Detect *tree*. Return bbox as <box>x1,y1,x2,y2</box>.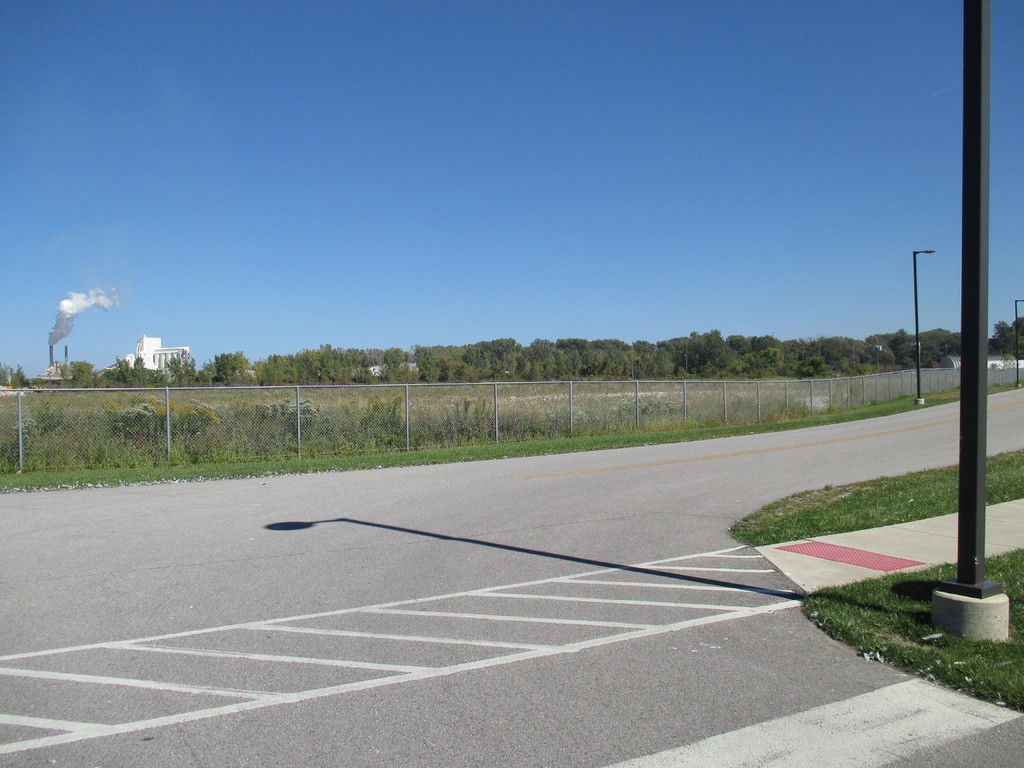
<box>930,330,968,369</box>.
